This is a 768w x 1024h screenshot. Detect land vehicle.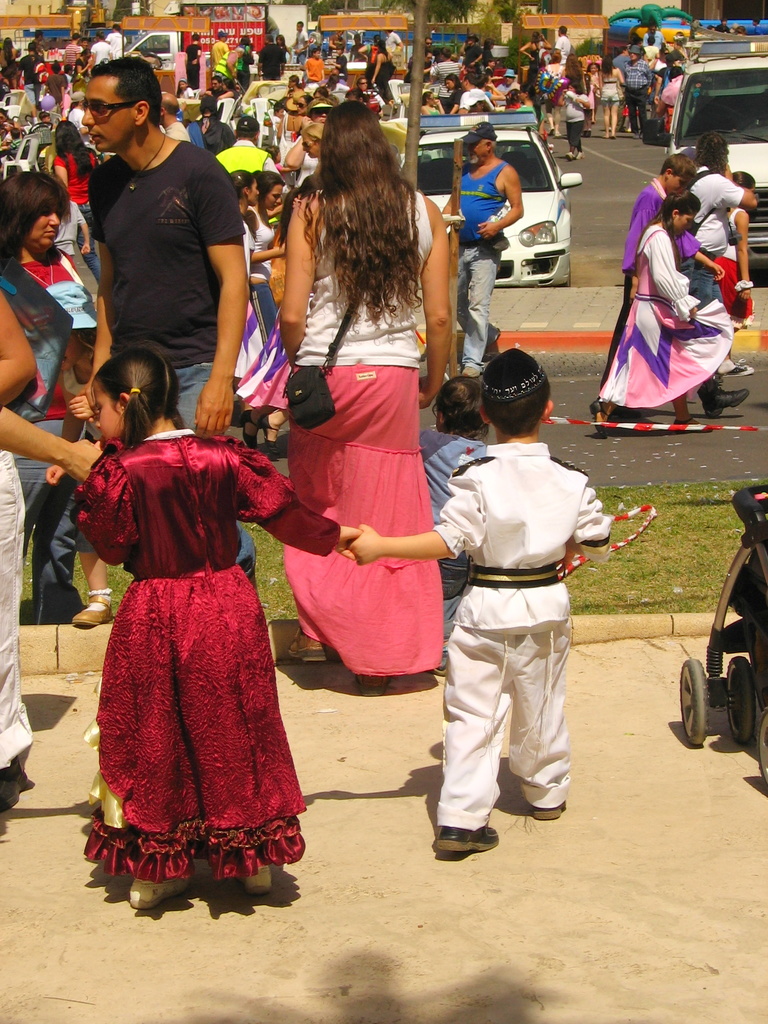
(121, 17, 266, 70).
